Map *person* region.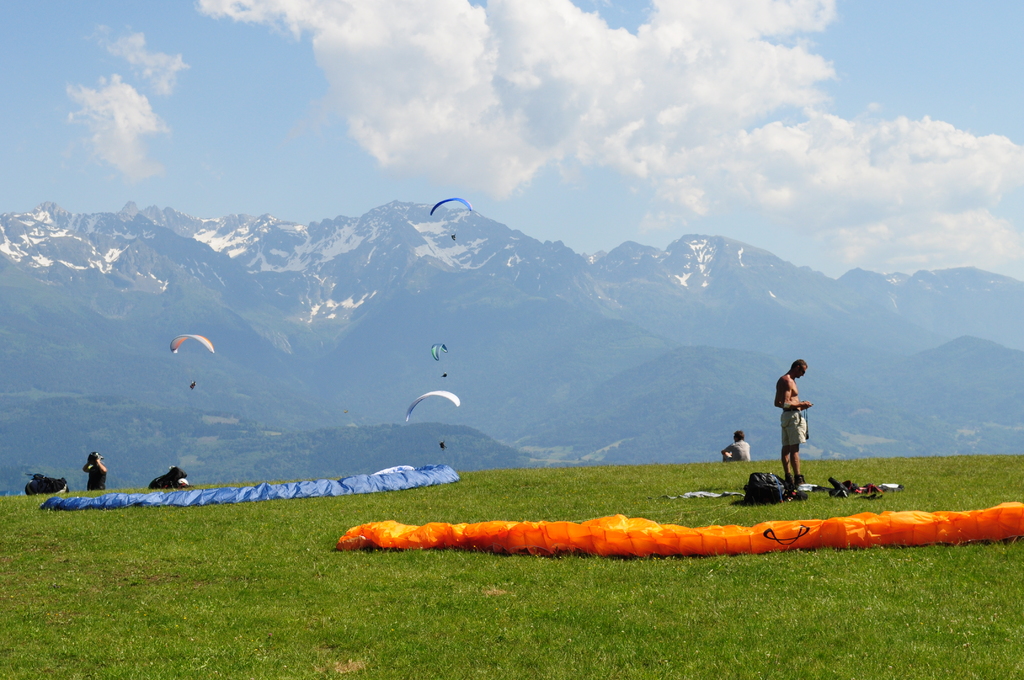
Mapped to [774,359,829,503].
